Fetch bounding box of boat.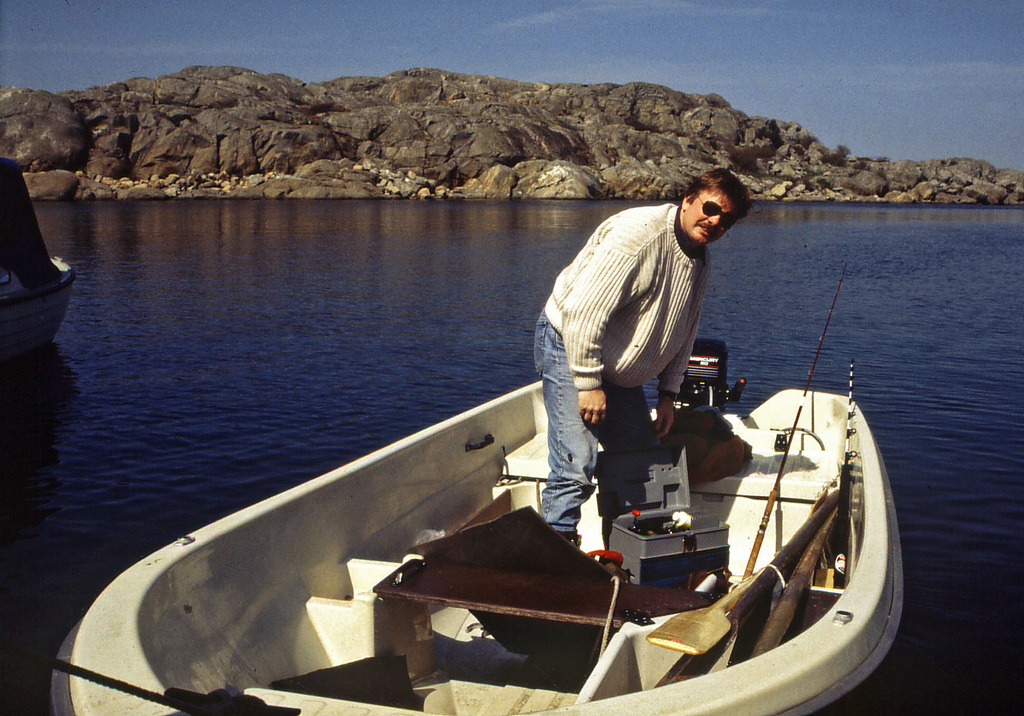
Bbox: [0, 161, 77, 358].
